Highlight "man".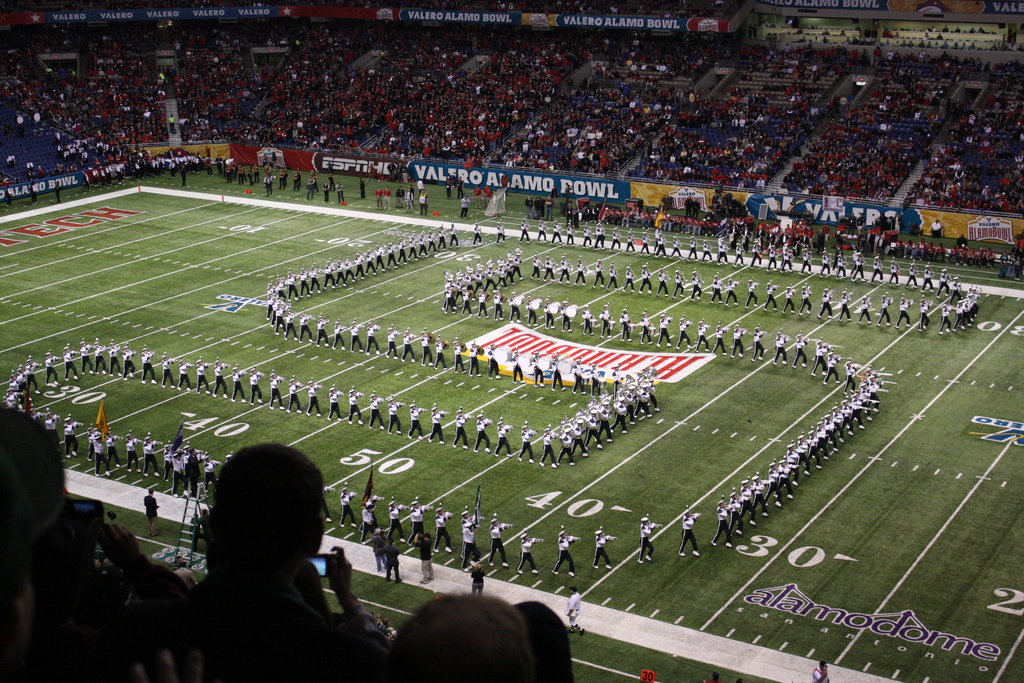
Highlighted region: (left=411, top=498, right=431, bottom=541).
